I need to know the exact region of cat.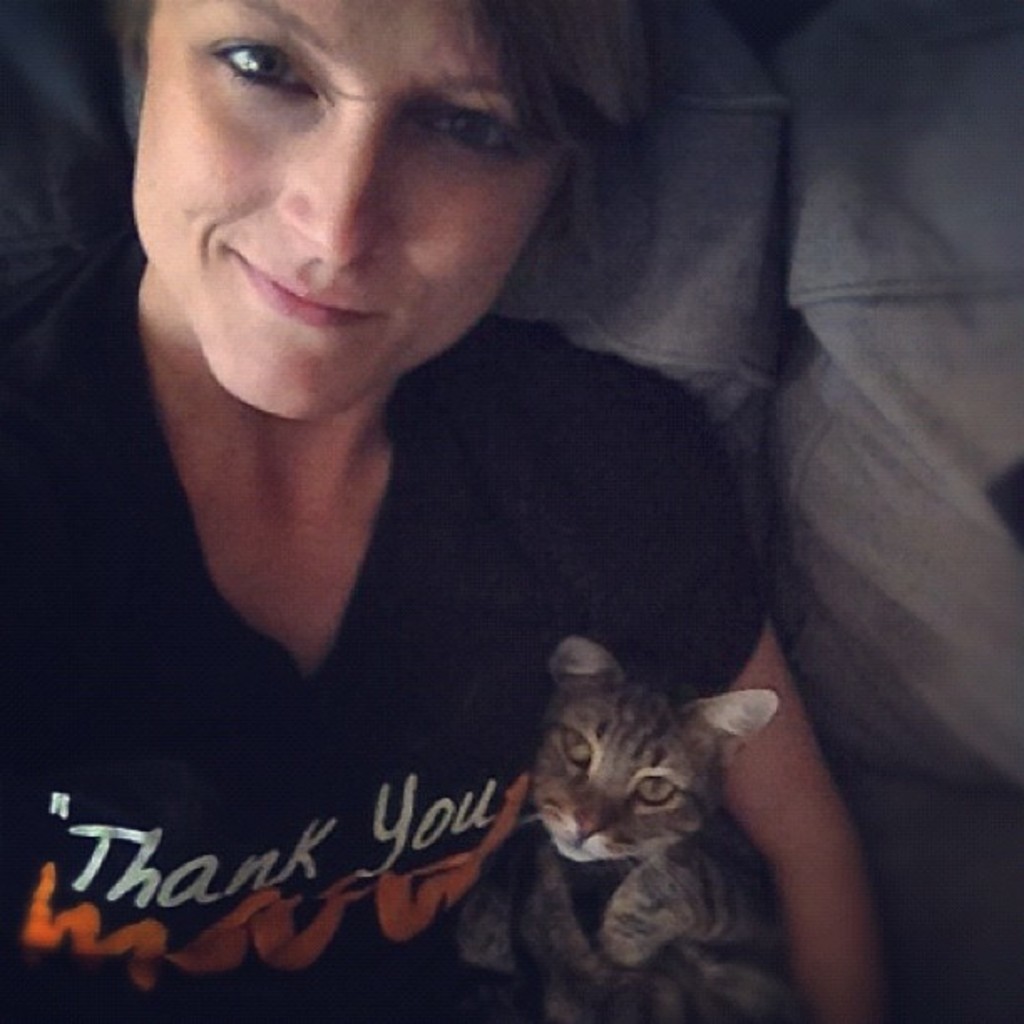
Region: (left=452, top=631, right=781, bottom=1022).
